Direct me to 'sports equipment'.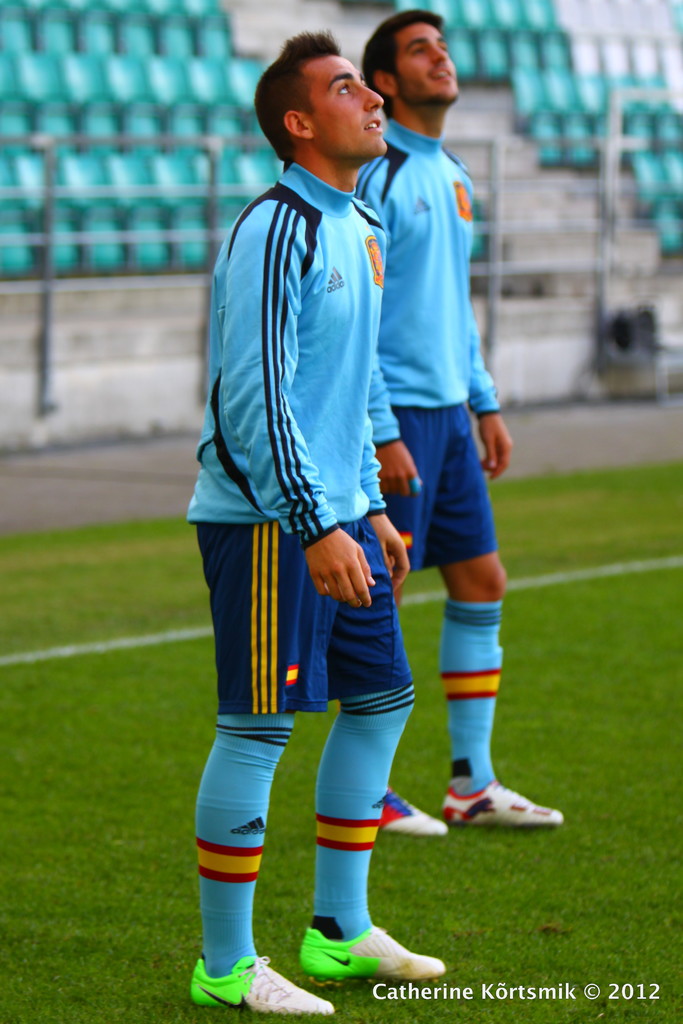
Direction: pyautogui.locateOnScreen(438, 780, 566, 832).
